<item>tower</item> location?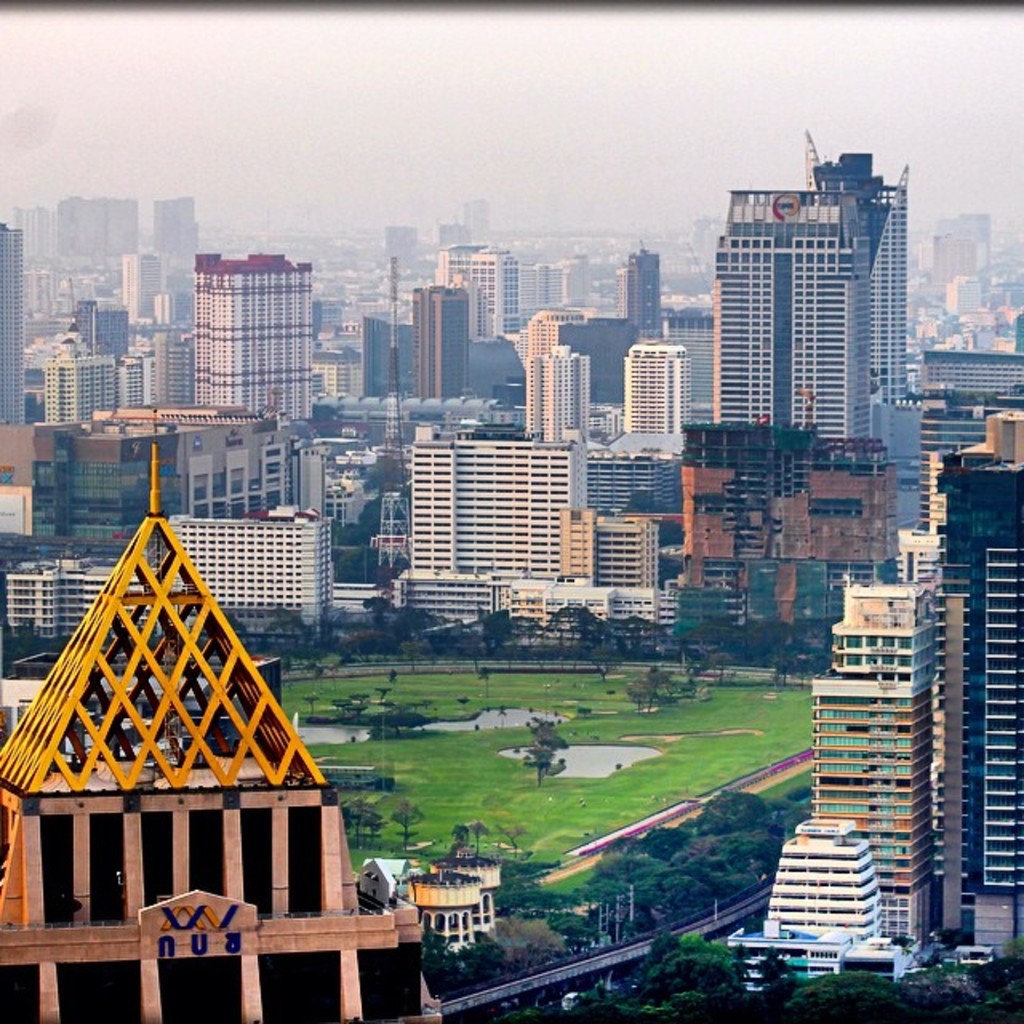
<box>437,251,526,334</box>
